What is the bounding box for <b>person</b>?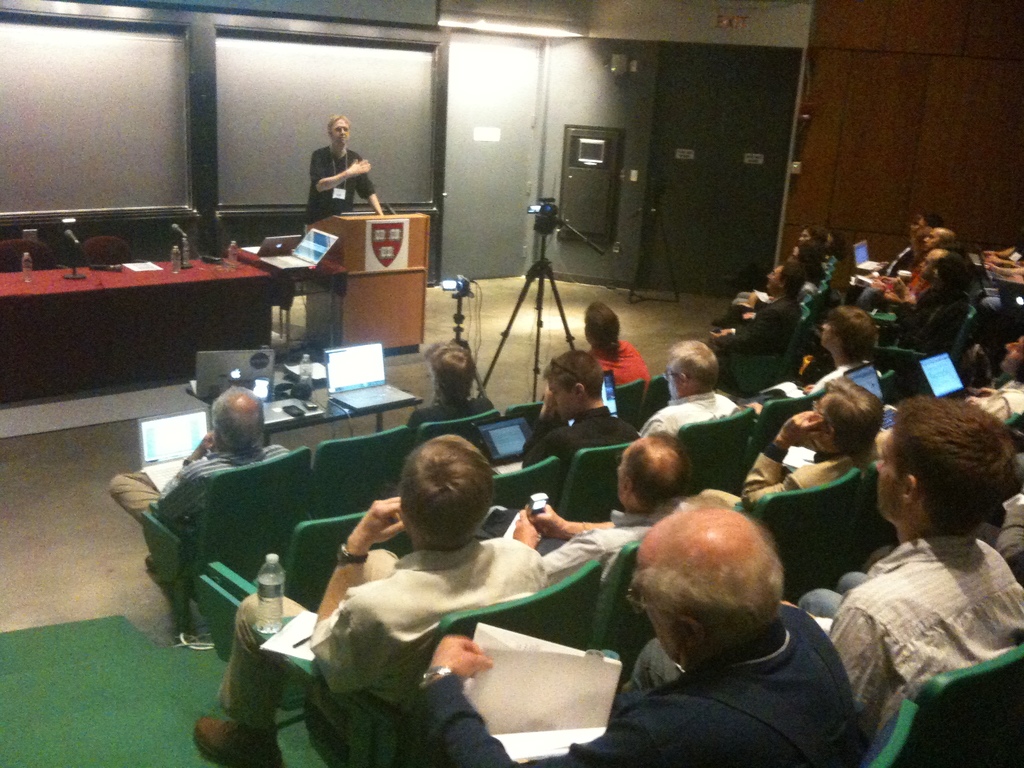
(880, 217, 934, 271).
